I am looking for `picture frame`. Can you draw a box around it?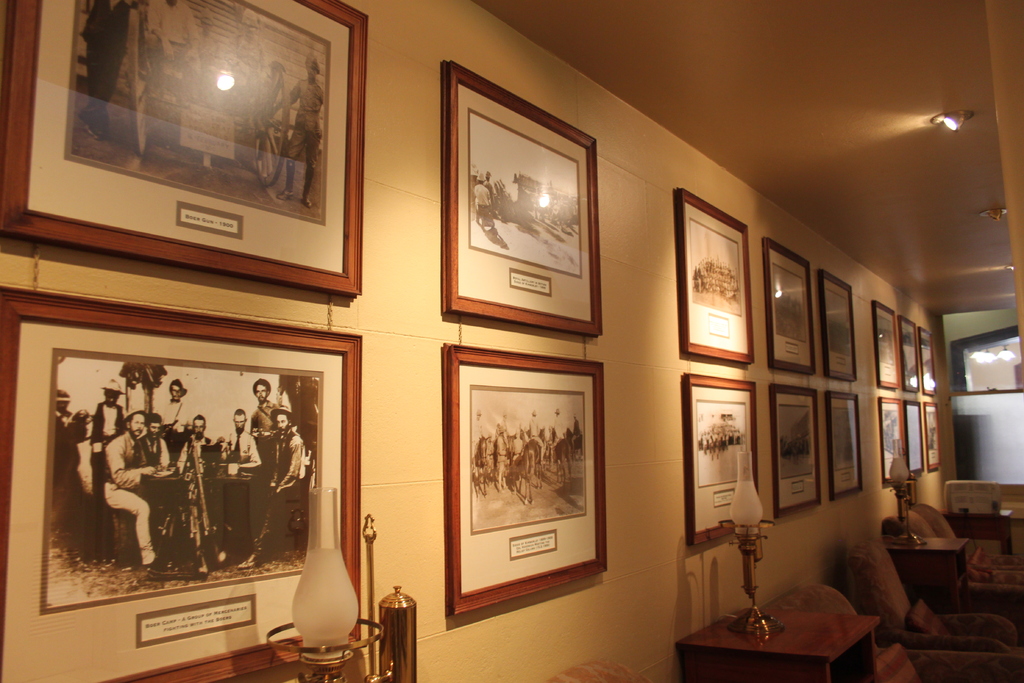
Sure, the bounding box is crop(448, 62, 598, 336).
